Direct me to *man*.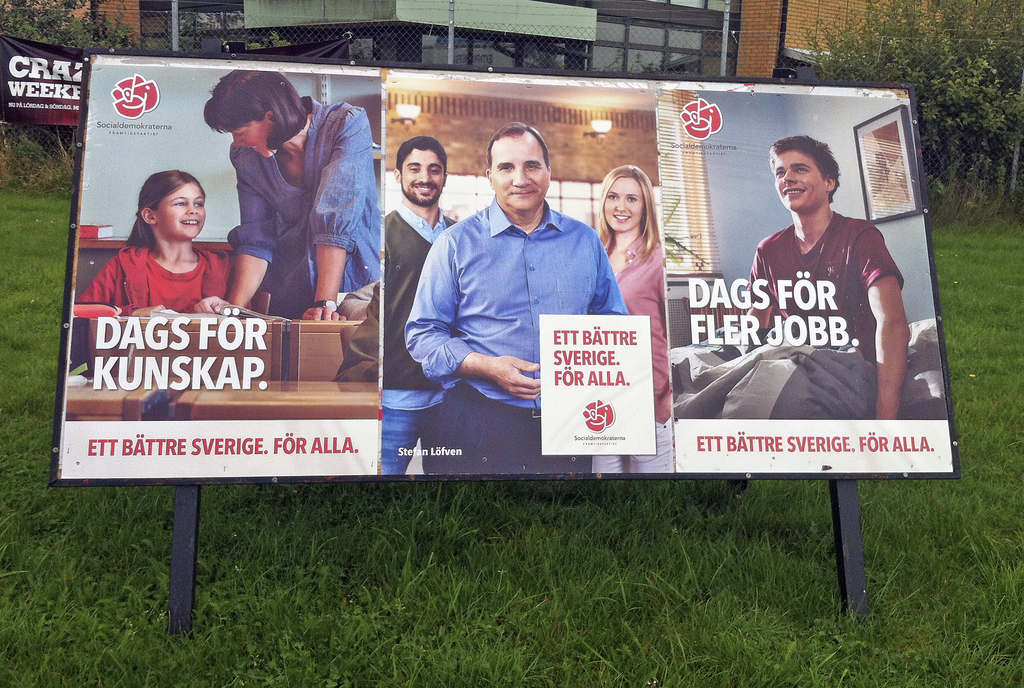
Direction: left=399, top=117, right=624, bottom=476.
